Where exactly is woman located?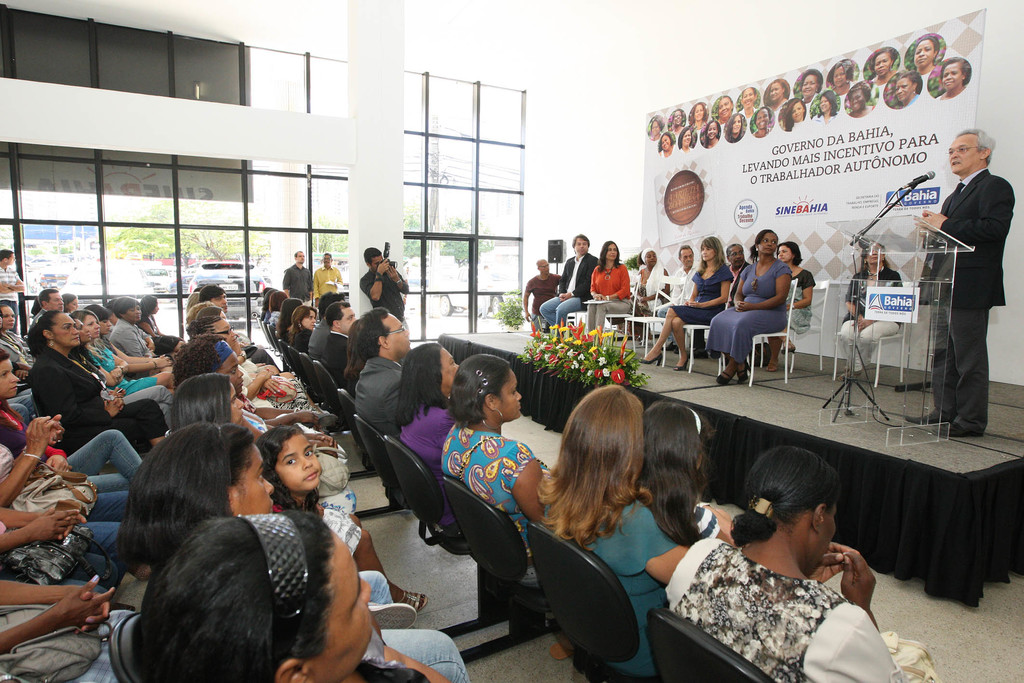
Its bounding box is (894, 72, 921, 107).
